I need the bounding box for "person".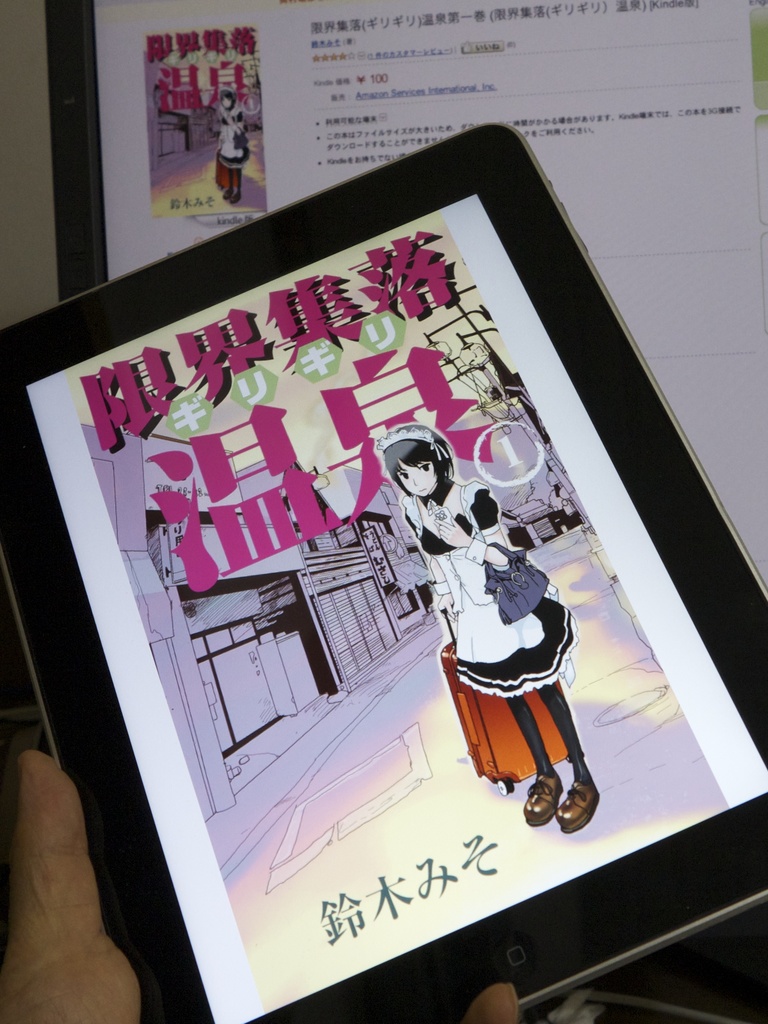
Here it is: [0,461,546,1023].
